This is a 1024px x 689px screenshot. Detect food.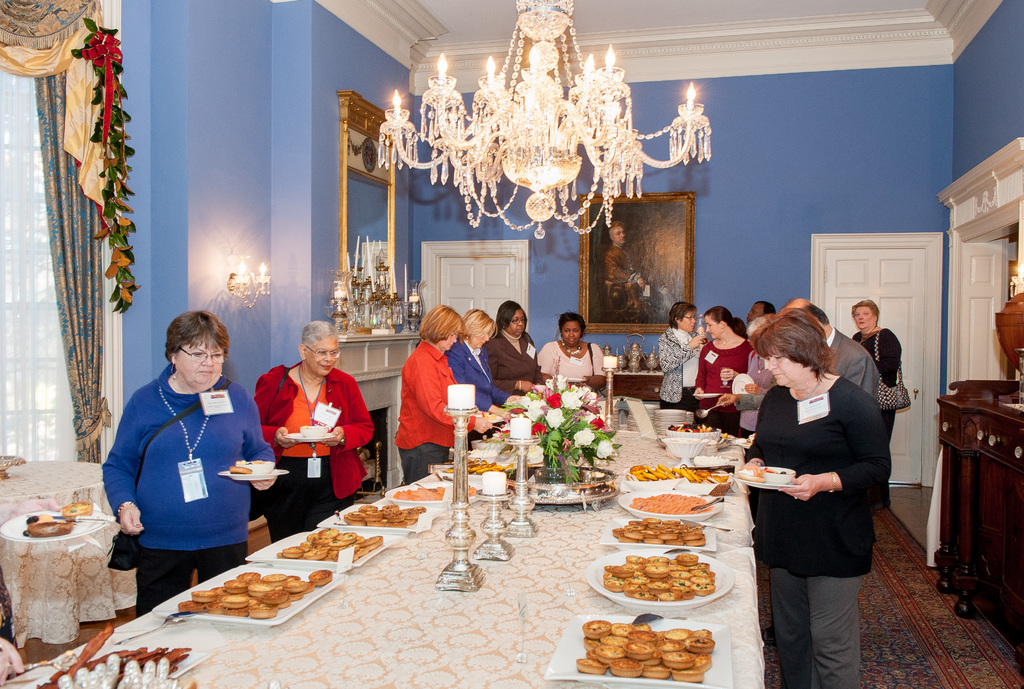
l=625, t=492, r=714, b=515.
